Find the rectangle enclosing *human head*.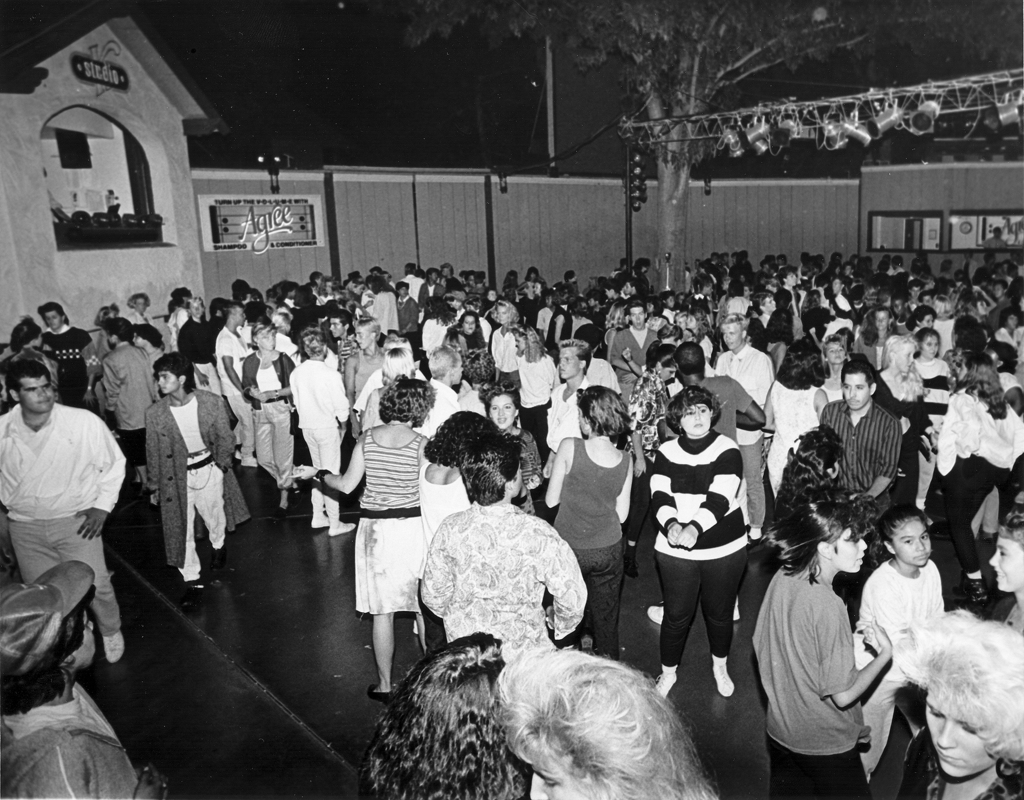
(x1=566, y1=272, x2=576, y2=281).
